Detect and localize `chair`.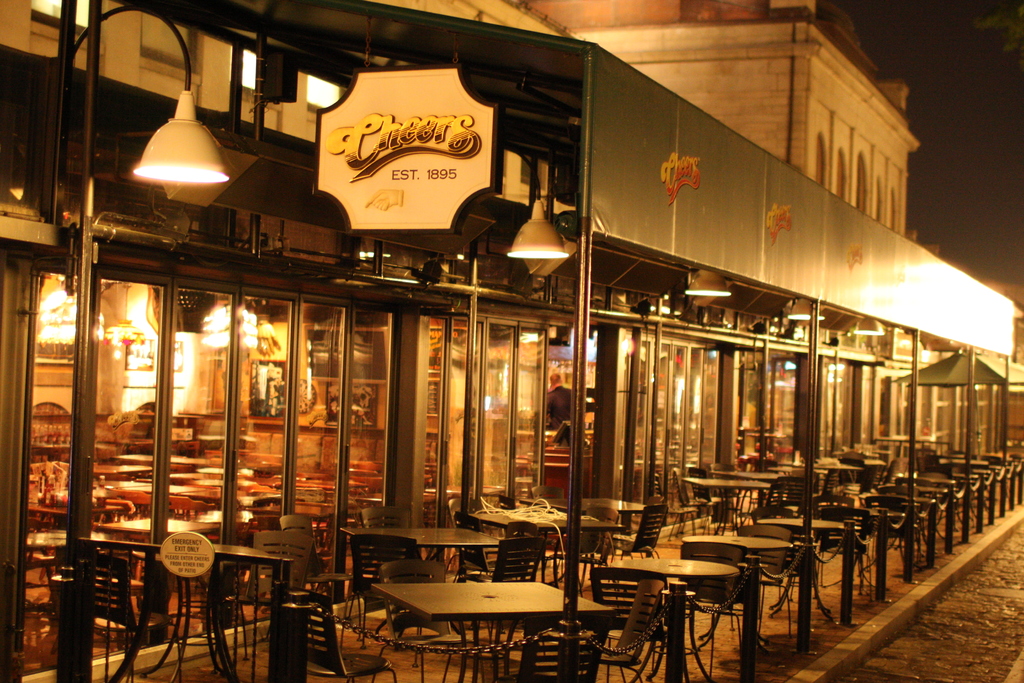
Localized at BBox(738, 522, 793, 641).
